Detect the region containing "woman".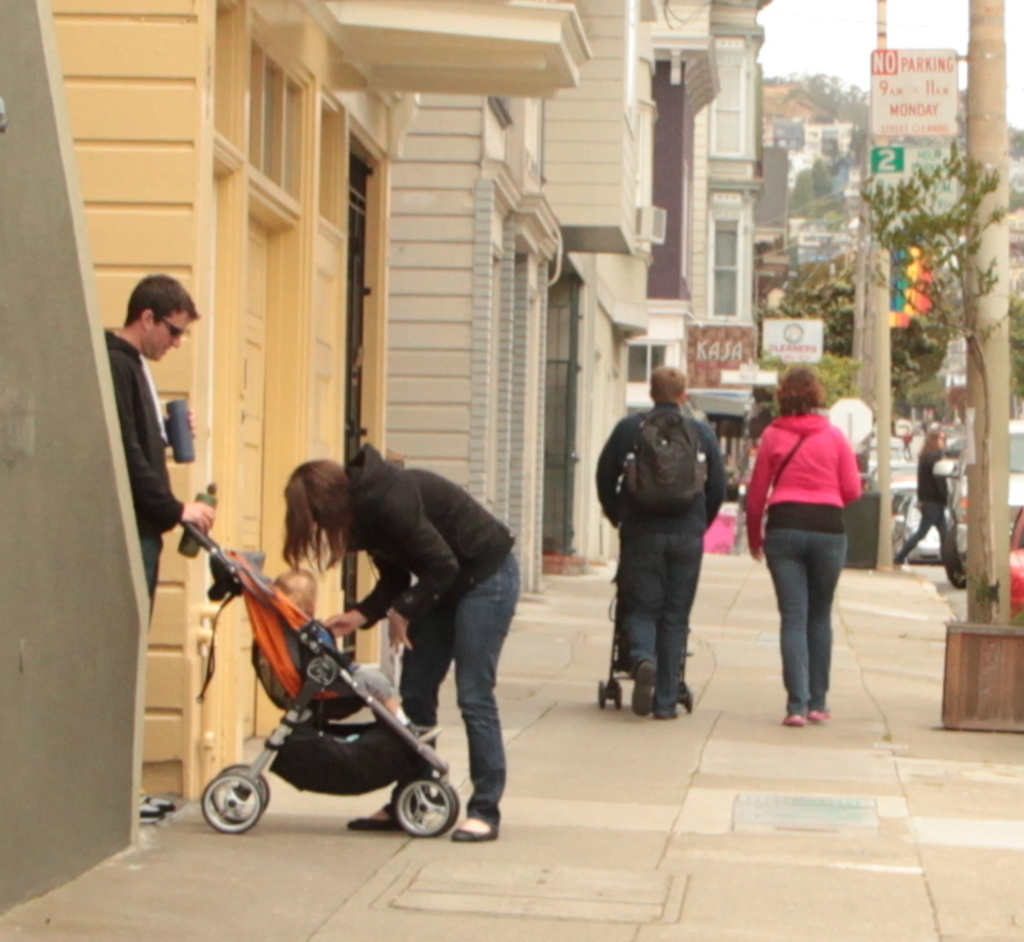
bbox=(891, 427, 959, 570).
